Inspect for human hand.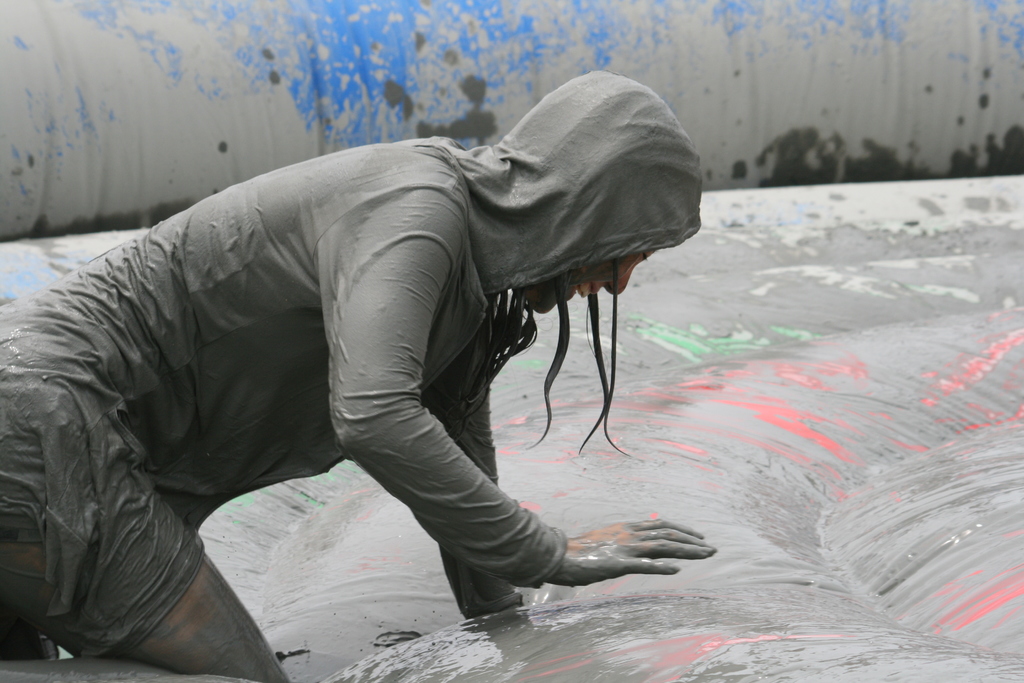
Inspection: {"left": 515, "top": 580, "right": 582, "bottom": 607}.
